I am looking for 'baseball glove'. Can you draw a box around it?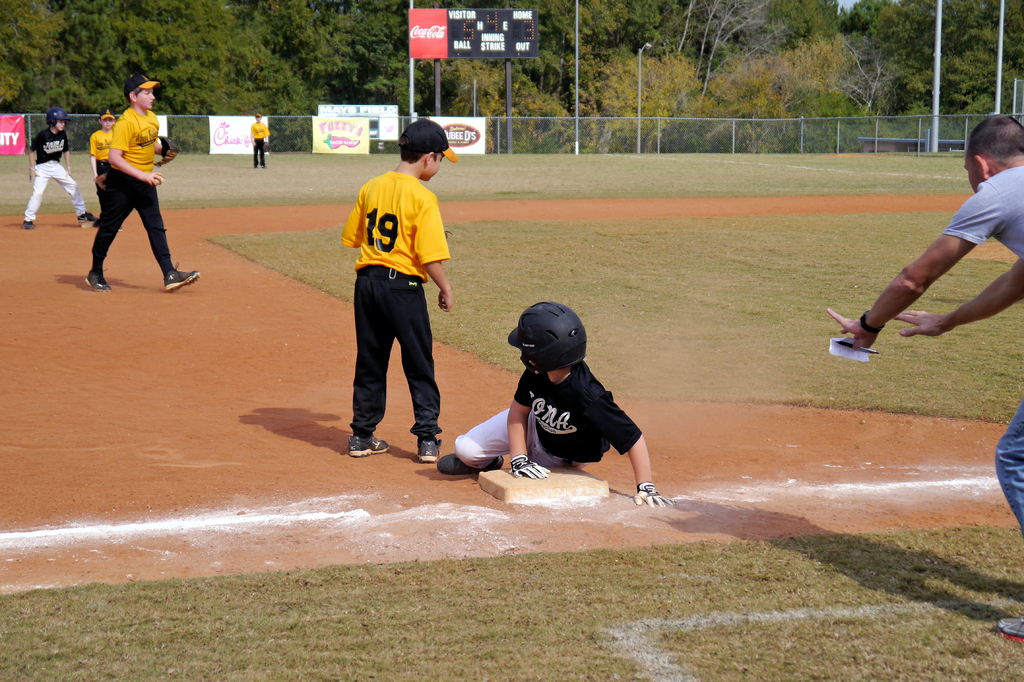
Sure, the bounding box is 508 451 553 482.
